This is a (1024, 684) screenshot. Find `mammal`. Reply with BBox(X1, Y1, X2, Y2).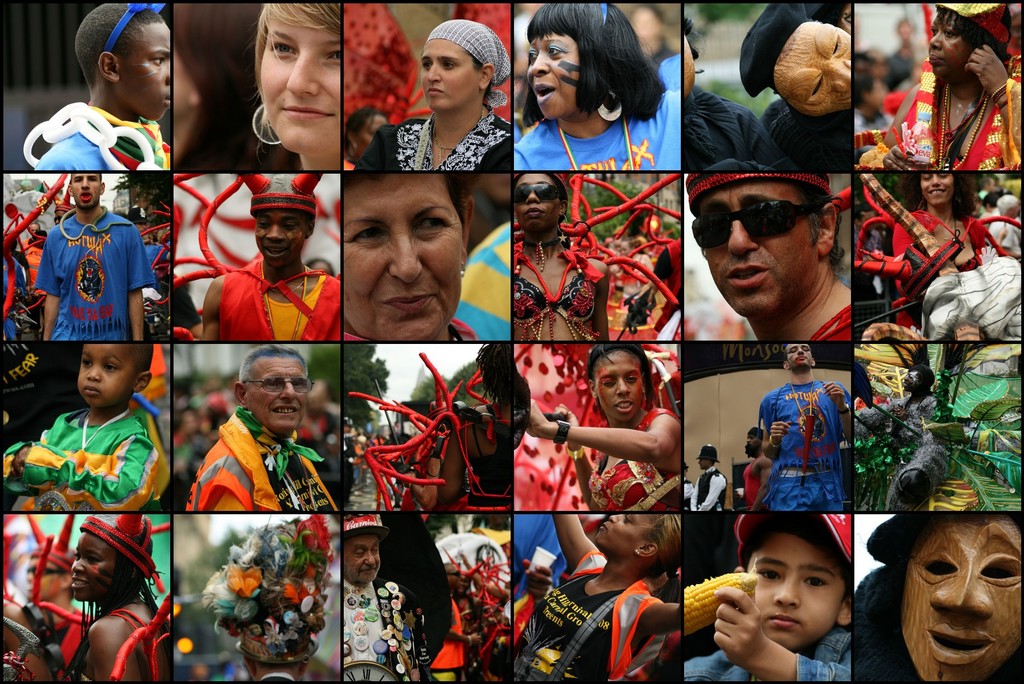
BBox(889, 13, 929, 94).
